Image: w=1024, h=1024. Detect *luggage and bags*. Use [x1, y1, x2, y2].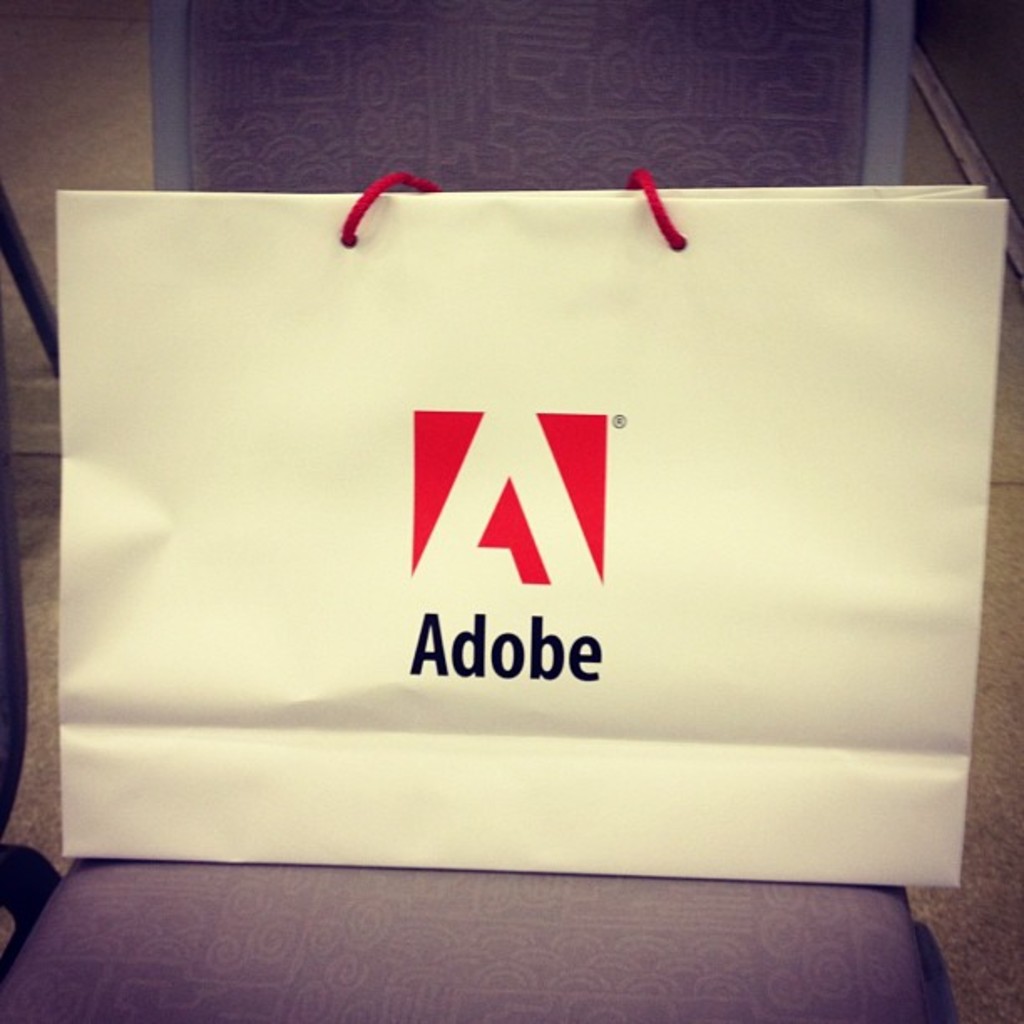
[55, 159, 1017, 878].
